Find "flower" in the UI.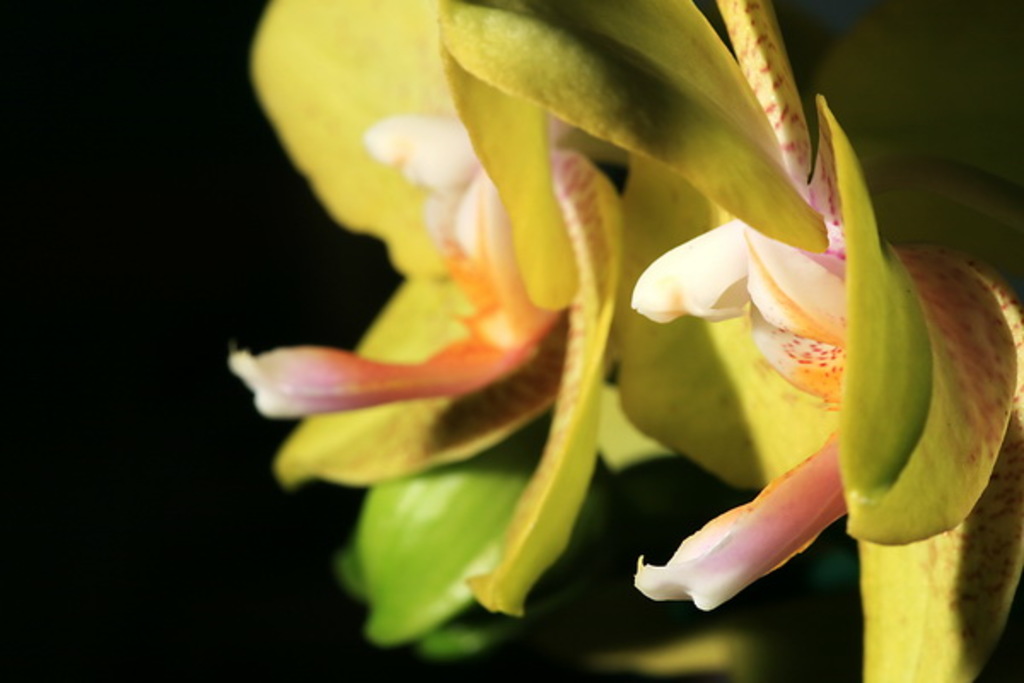
UI element at {"left": 189, "top": 0, "right": 1022, "bottom": 681}.
